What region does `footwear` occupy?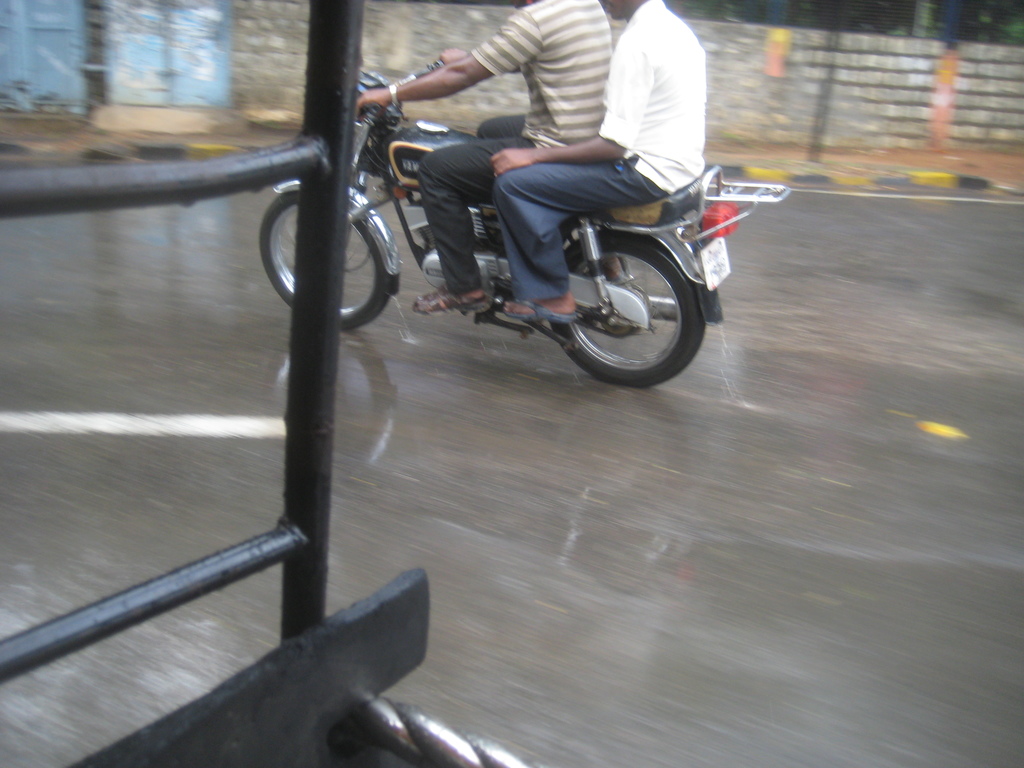
408/281/493/314.
